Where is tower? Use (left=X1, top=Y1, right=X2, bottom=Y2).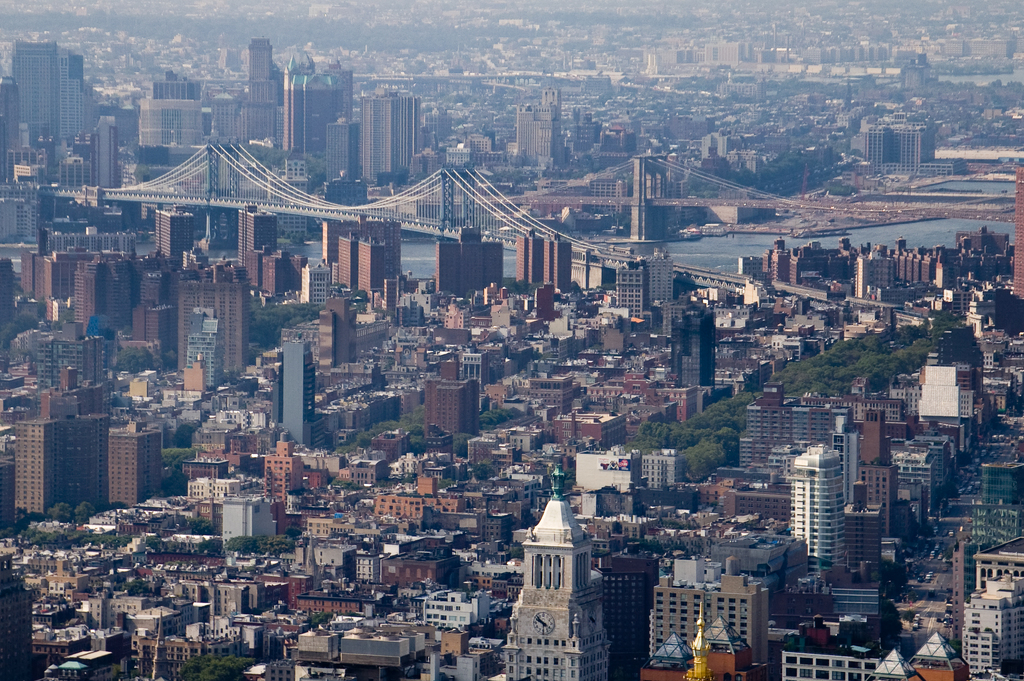
(left=40, top=335, right=101, bottom=394).
